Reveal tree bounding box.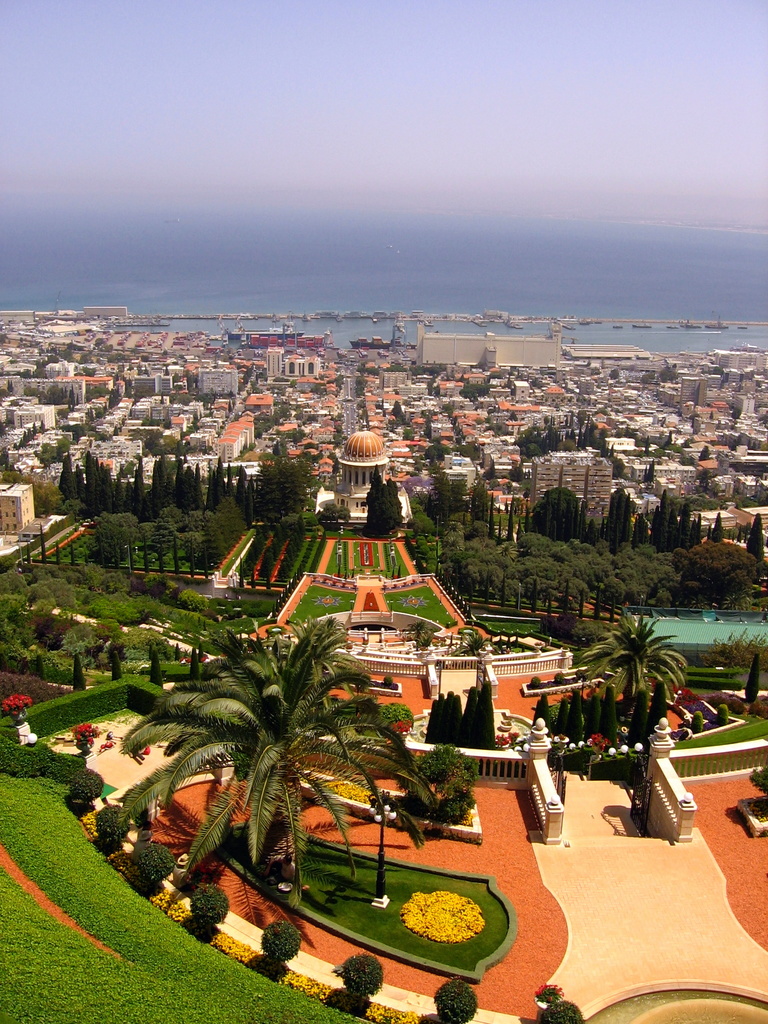
Revealed: <box>377,474,410,525</box>.
